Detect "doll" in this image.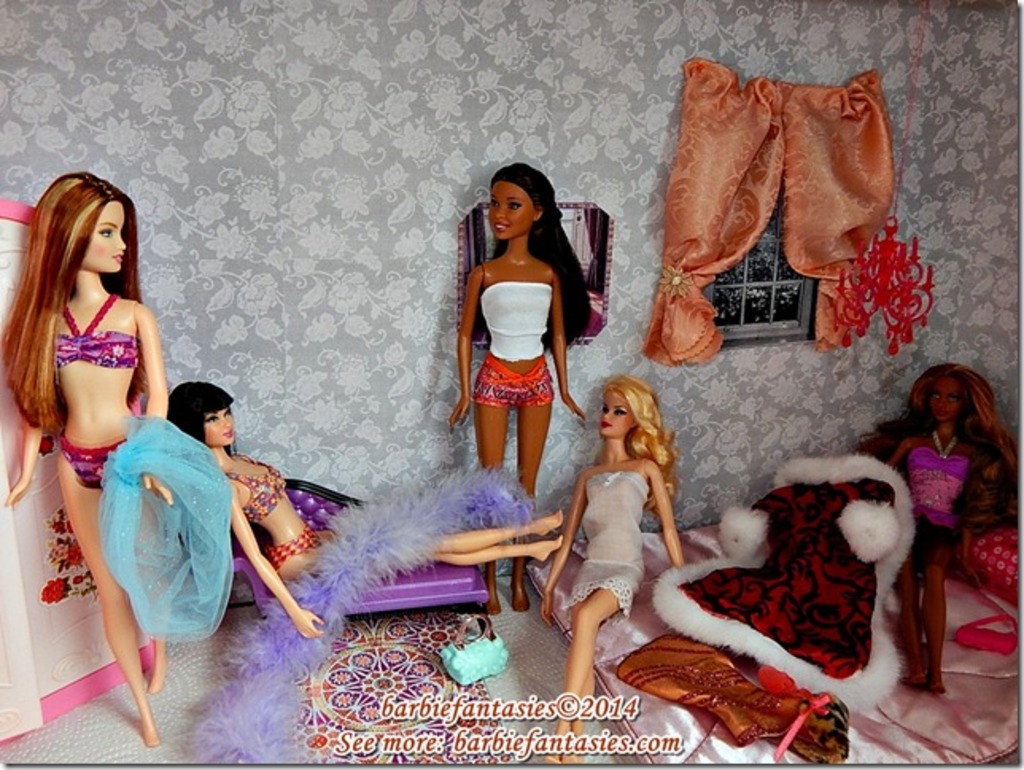
Detection: {"x1": 851, "y1": 361, "x2": 1016, "y2": 690}.
